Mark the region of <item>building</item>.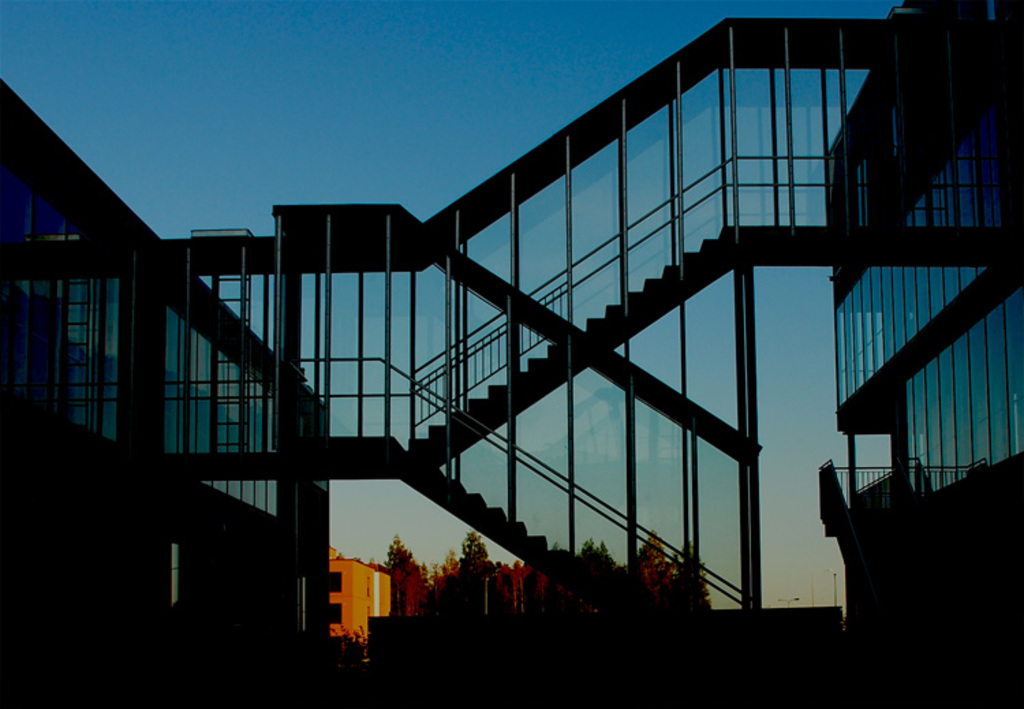
Region: left=0, top=74, right=325, bottom=708.
